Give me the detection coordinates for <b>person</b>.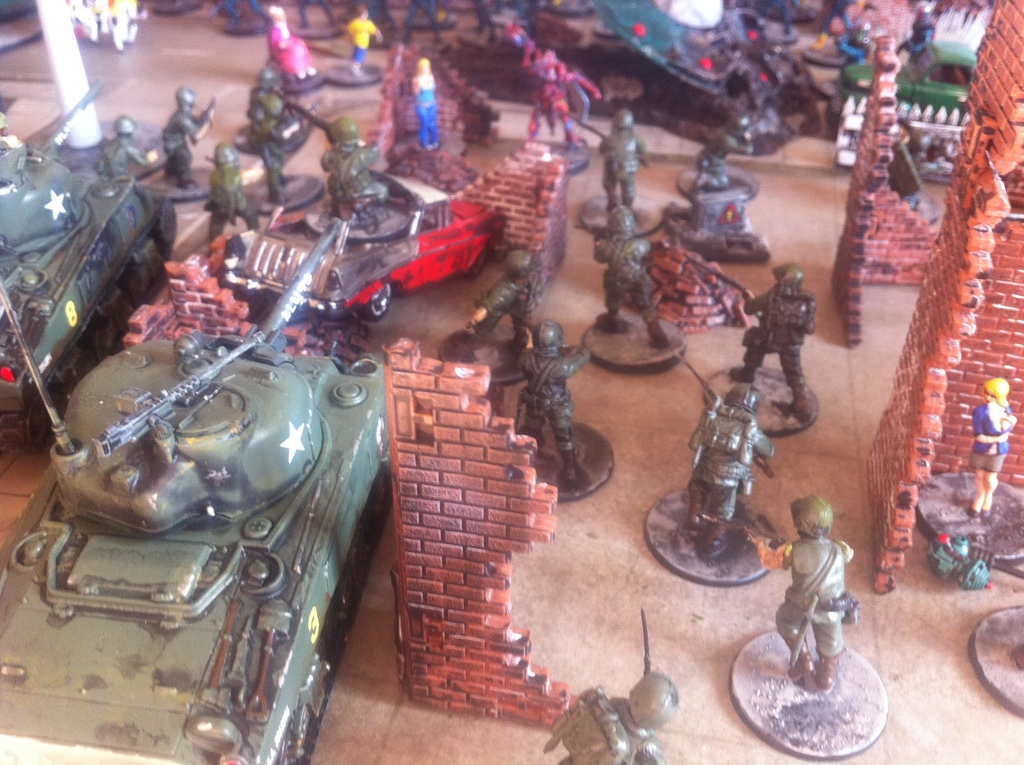
pyautogui.locateOnScreen(265, 4, 314, 86).
